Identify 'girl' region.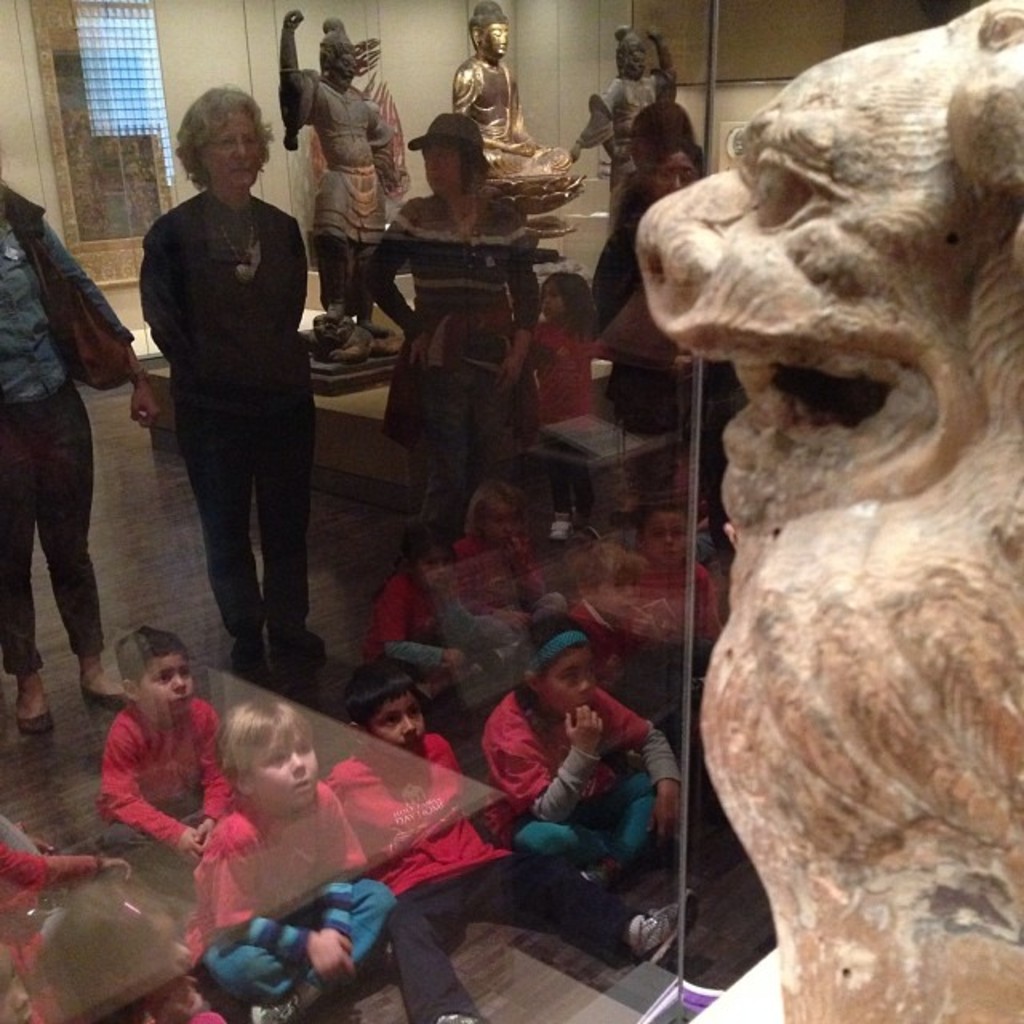
Region: 523, 269, 616, 541.
